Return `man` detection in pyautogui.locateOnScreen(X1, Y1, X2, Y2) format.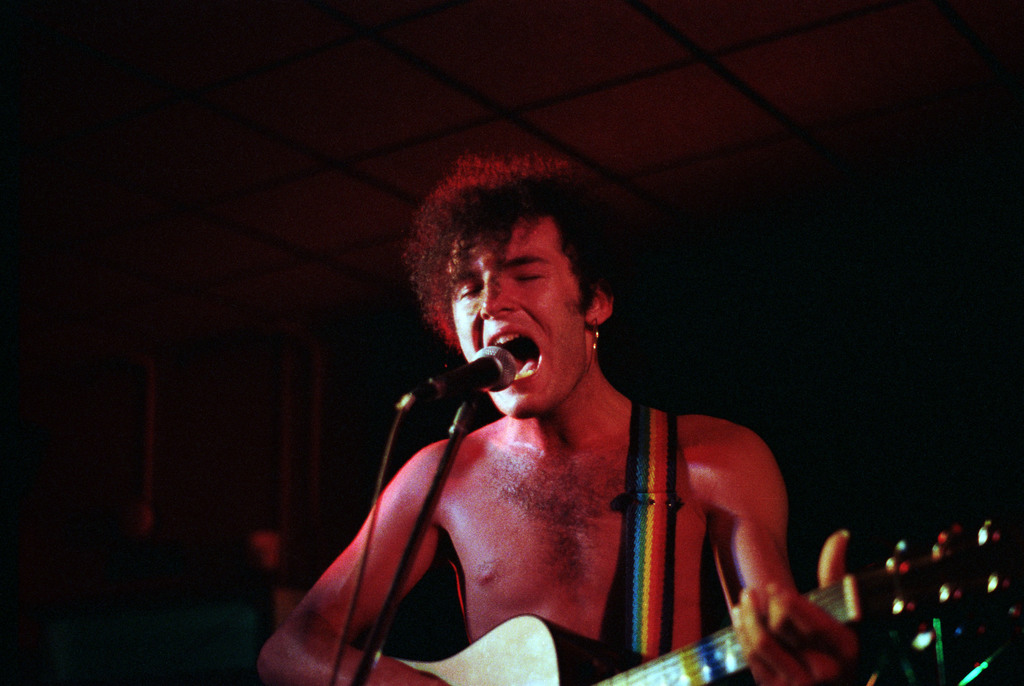
pyautogui.locateOnScreen(269, 155, 850, 685).
